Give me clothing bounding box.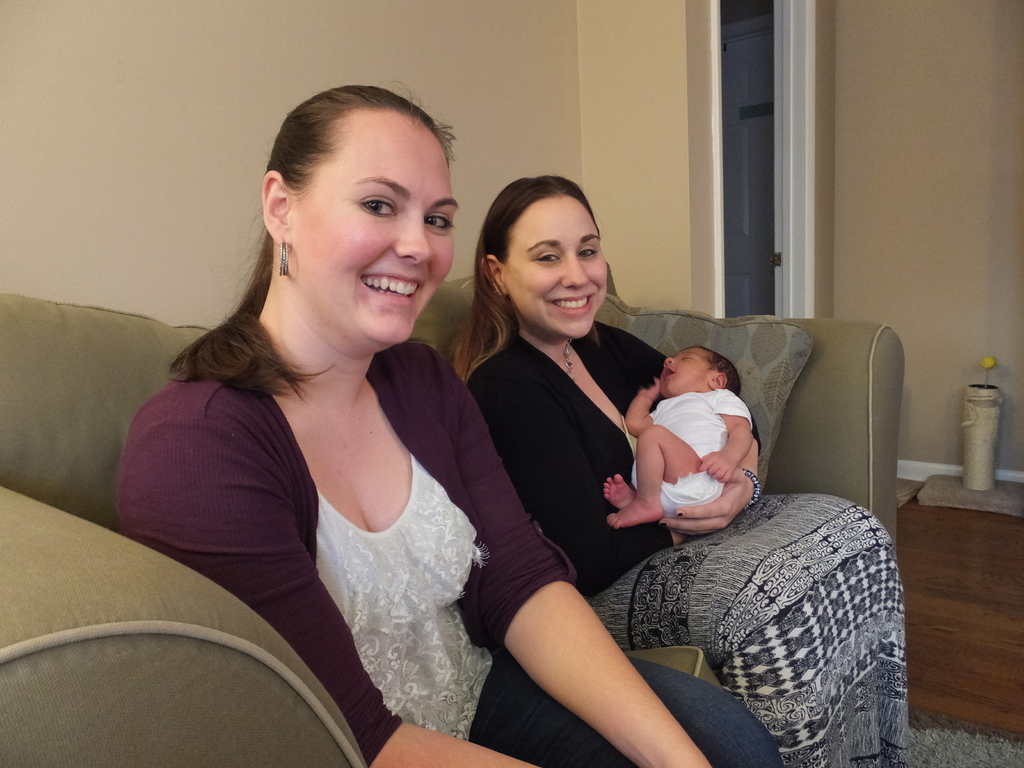
box=[120, 340, 783, 767].
